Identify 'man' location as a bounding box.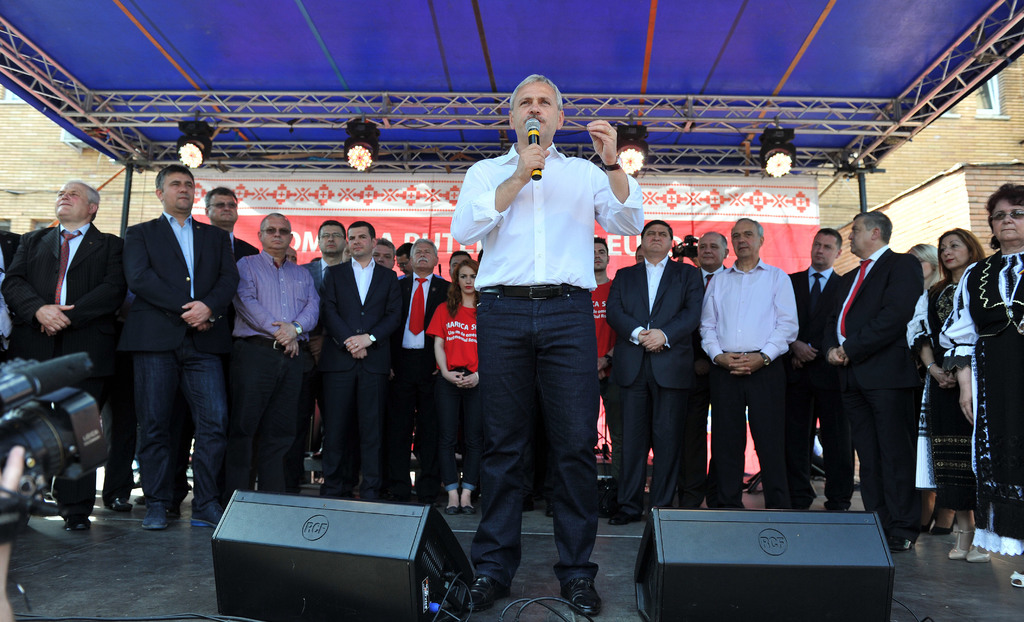
x1=785, y1=221, x2=846, y2=507.
